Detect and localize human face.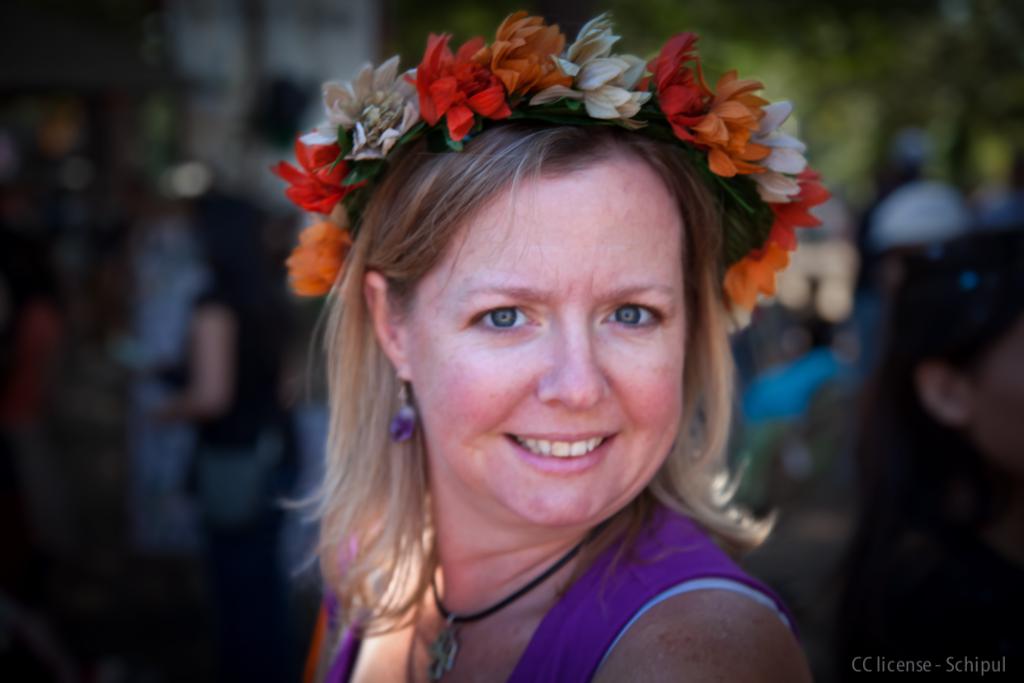
Localized at x1=974, y1=320, x2=1023, y2=464.
